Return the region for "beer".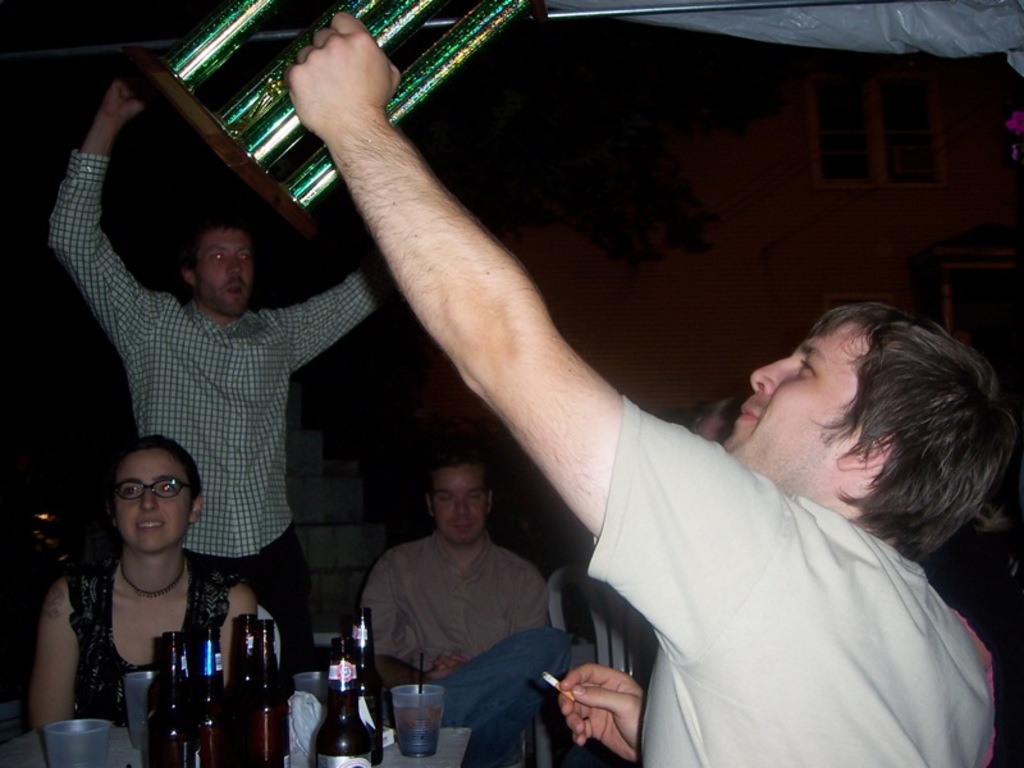
[229,618,294,767].
